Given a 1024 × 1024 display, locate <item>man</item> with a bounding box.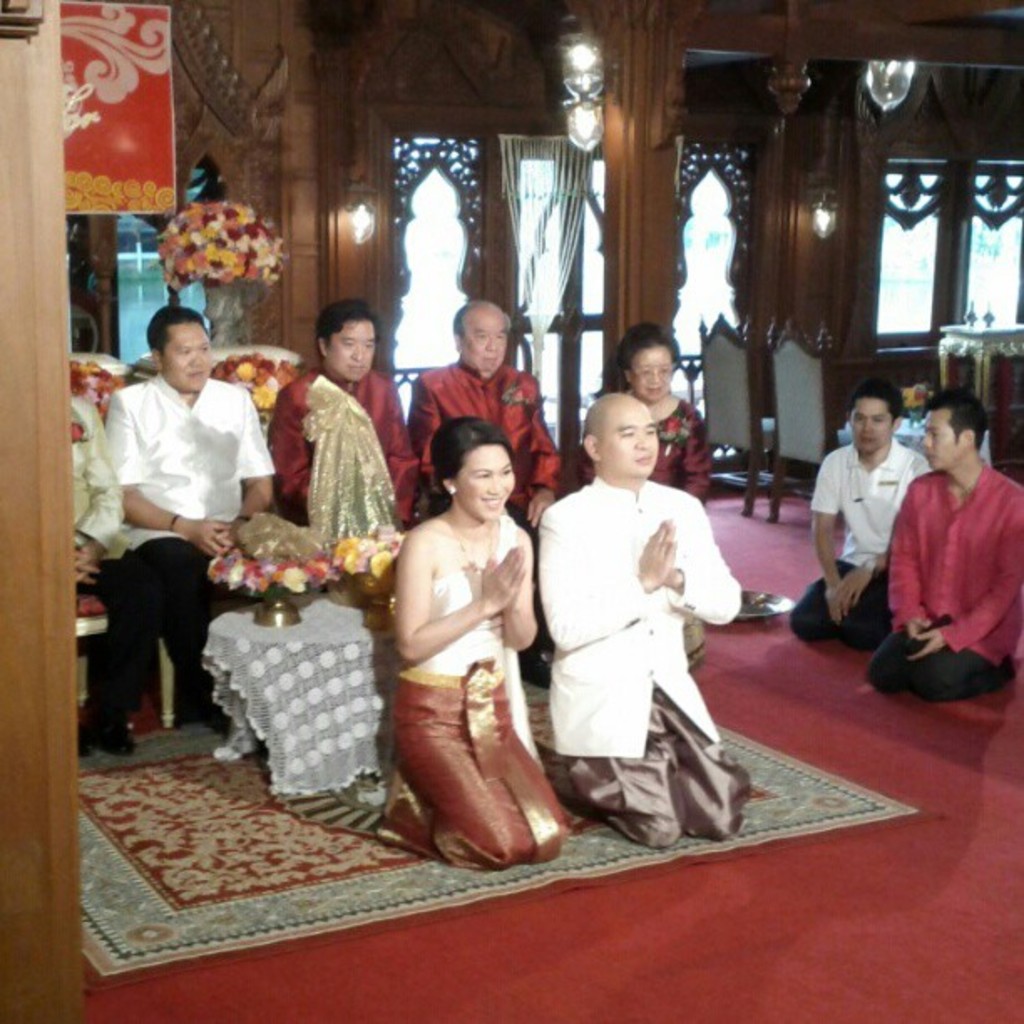
Located: x1=70, y1=392, x2=152, y2=766.
